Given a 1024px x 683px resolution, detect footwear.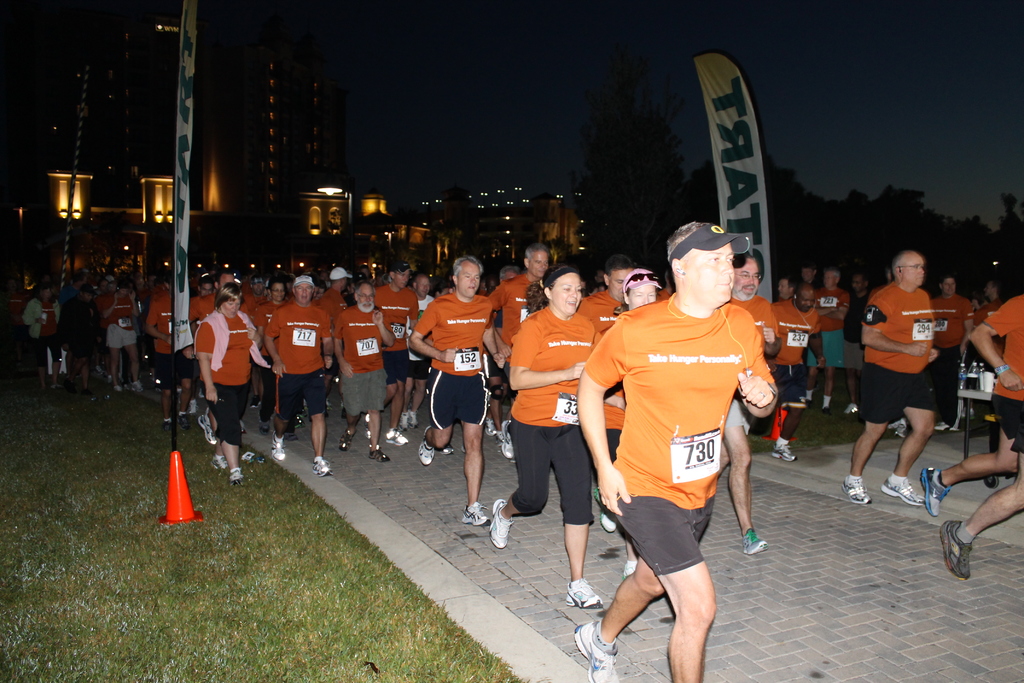
[left=191, top=397, right=205, bottom=418].
